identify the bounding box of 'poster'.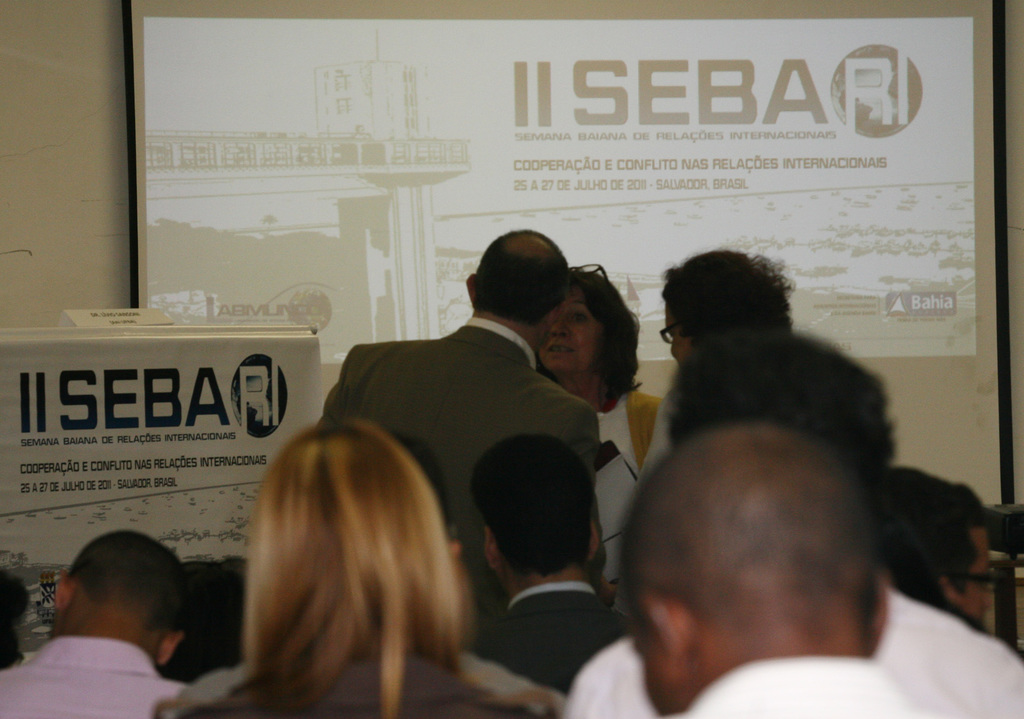
detection(0, 341, 326, 670).
